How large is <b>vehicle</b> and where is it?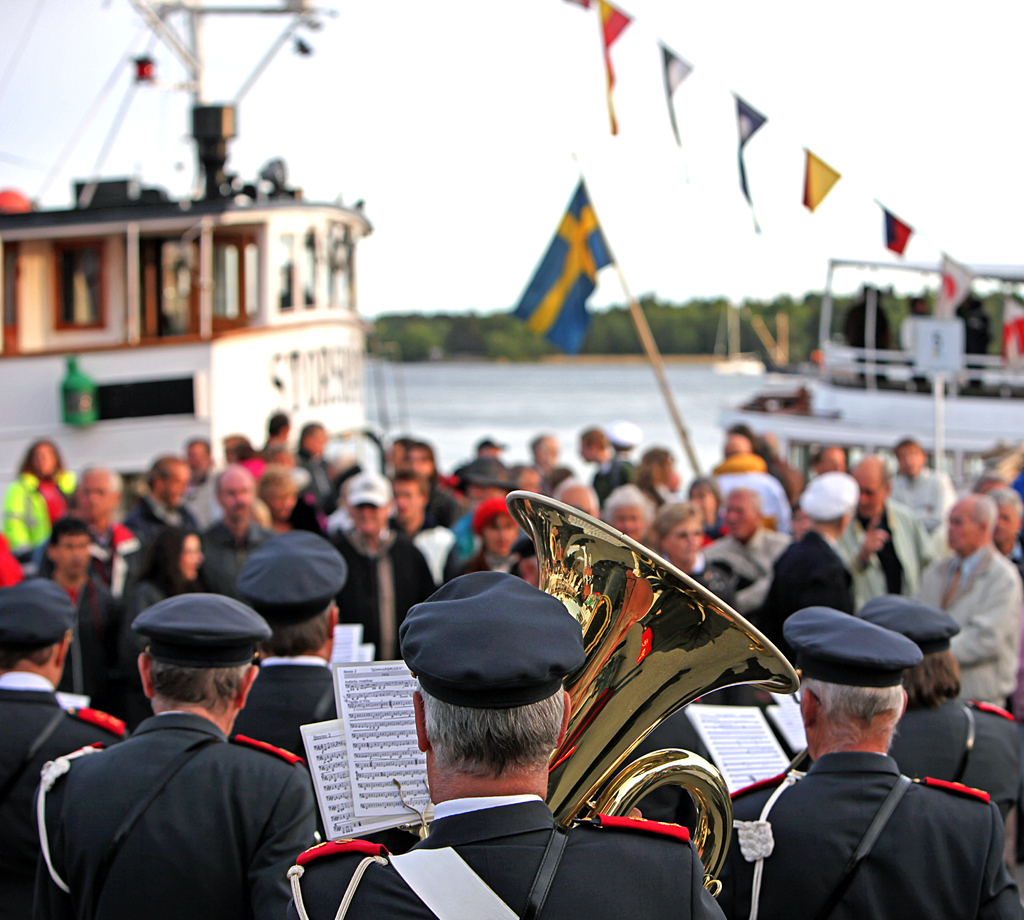
Bounding box: l=22, t=142, r=423, b=523.
